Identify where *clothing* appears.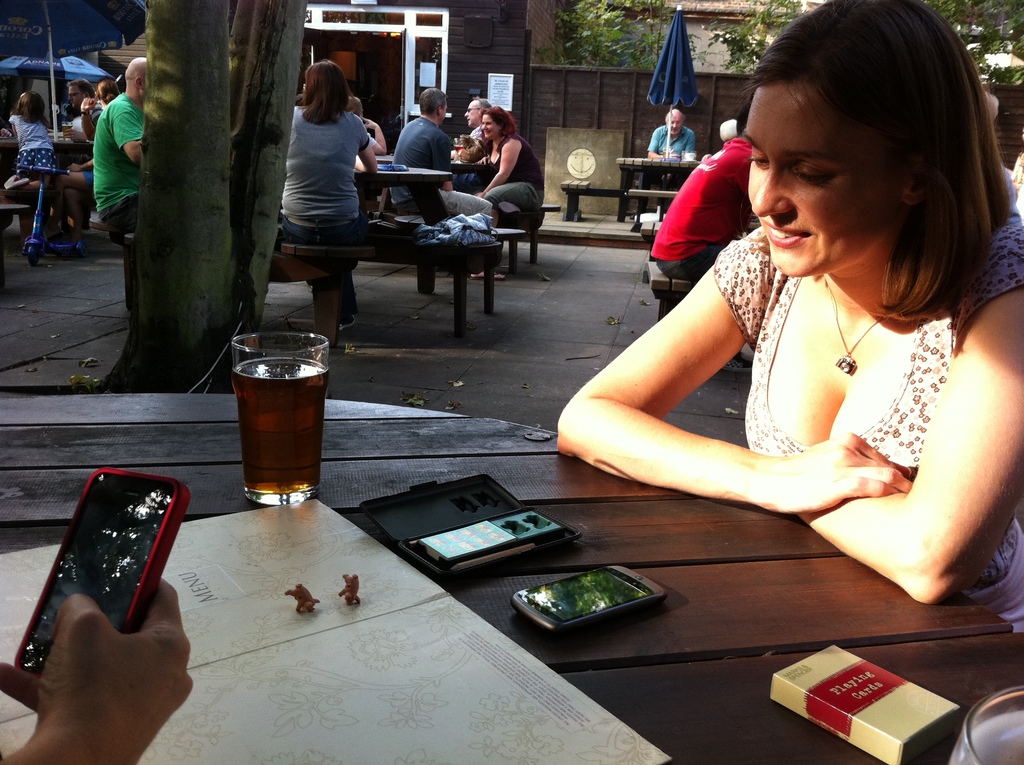
Appears at crop(390, 115, 490, 216).
